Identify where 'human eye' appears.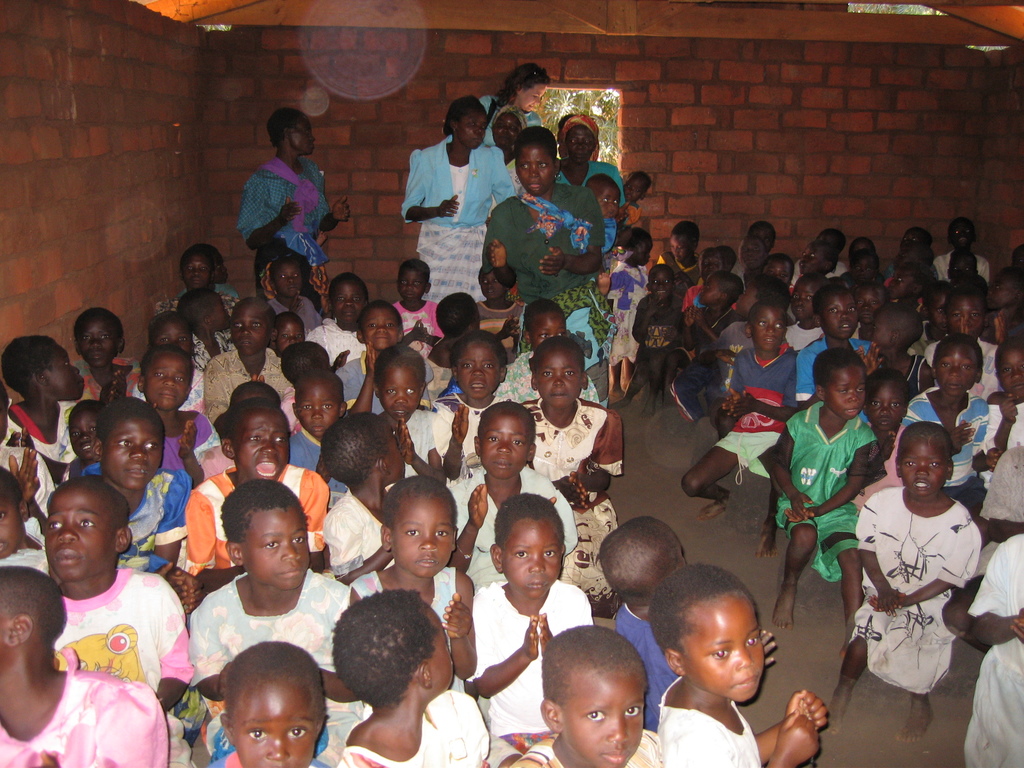
Appears at bbox=[481, 125, 488, 131].
